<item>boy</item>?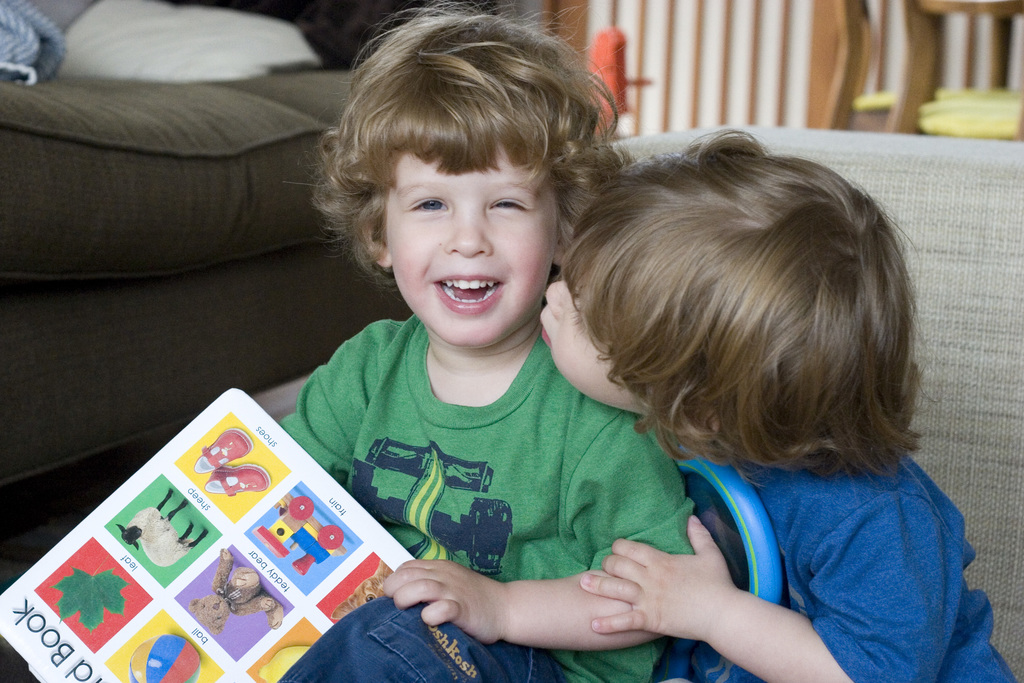
box=[273, 6, 718, 682]
